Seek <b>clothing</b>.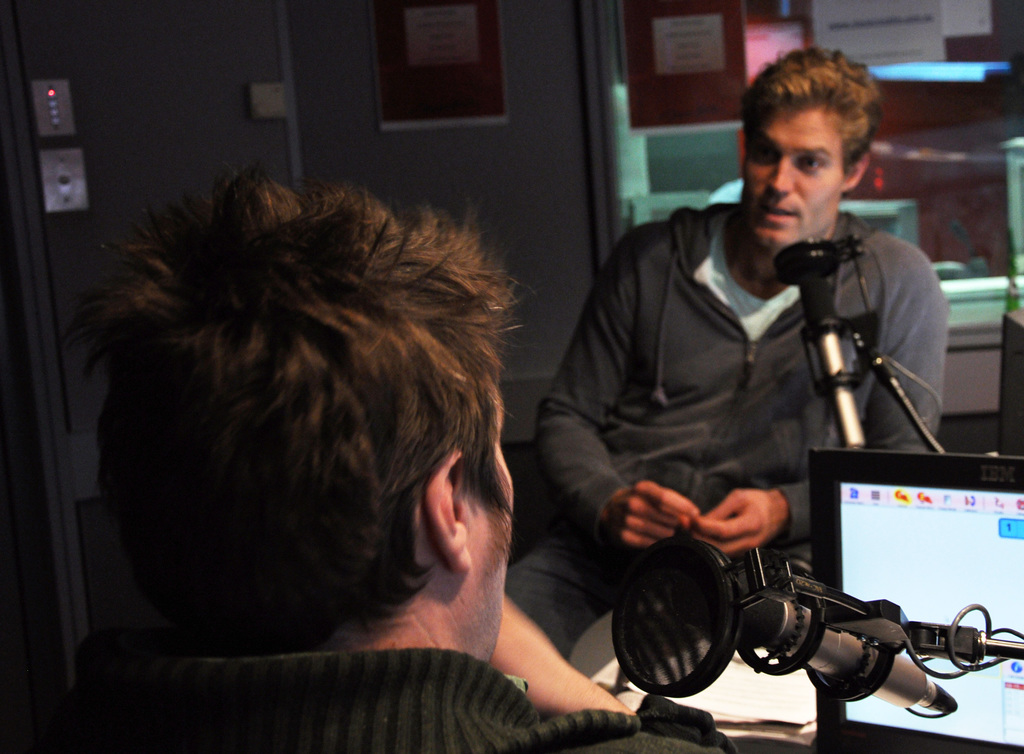
(x1=20, y1=630, x2=738, y2=753).
